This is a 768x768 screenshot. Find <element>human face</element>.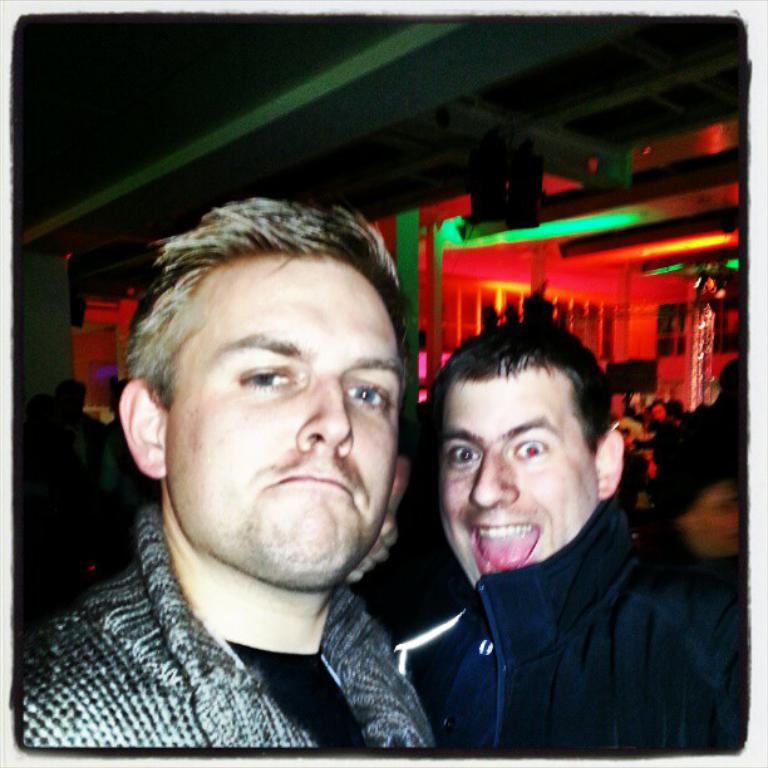
Bounding box: 166:253:398:590.
